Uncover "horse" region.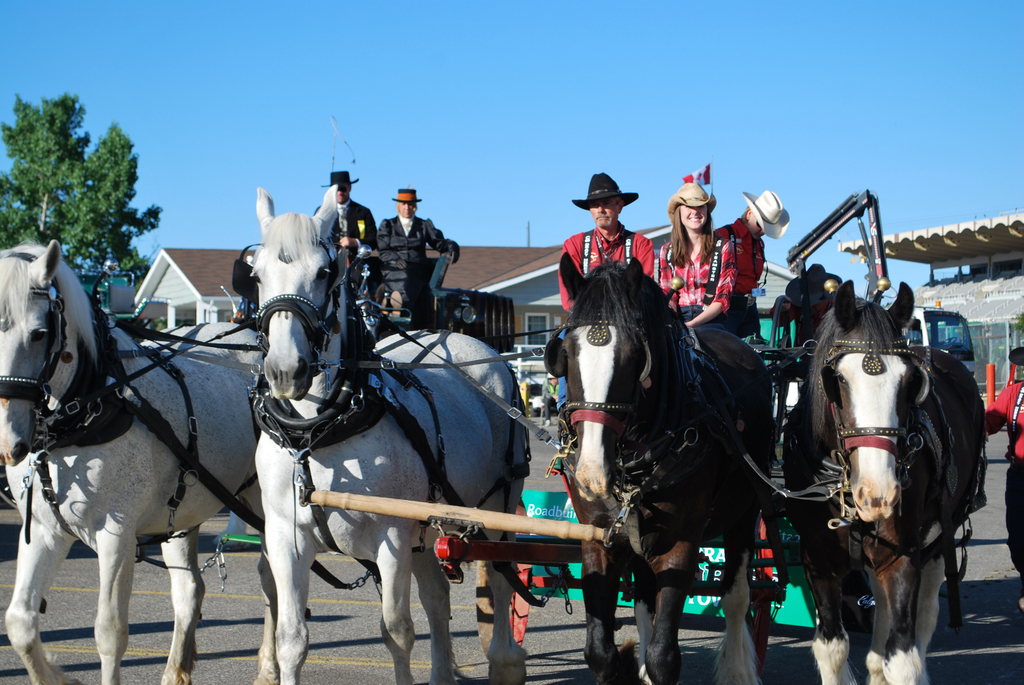
Uncovered: {"x1": 545, "y1": 251, "x2": 780, "y2": 684}.
